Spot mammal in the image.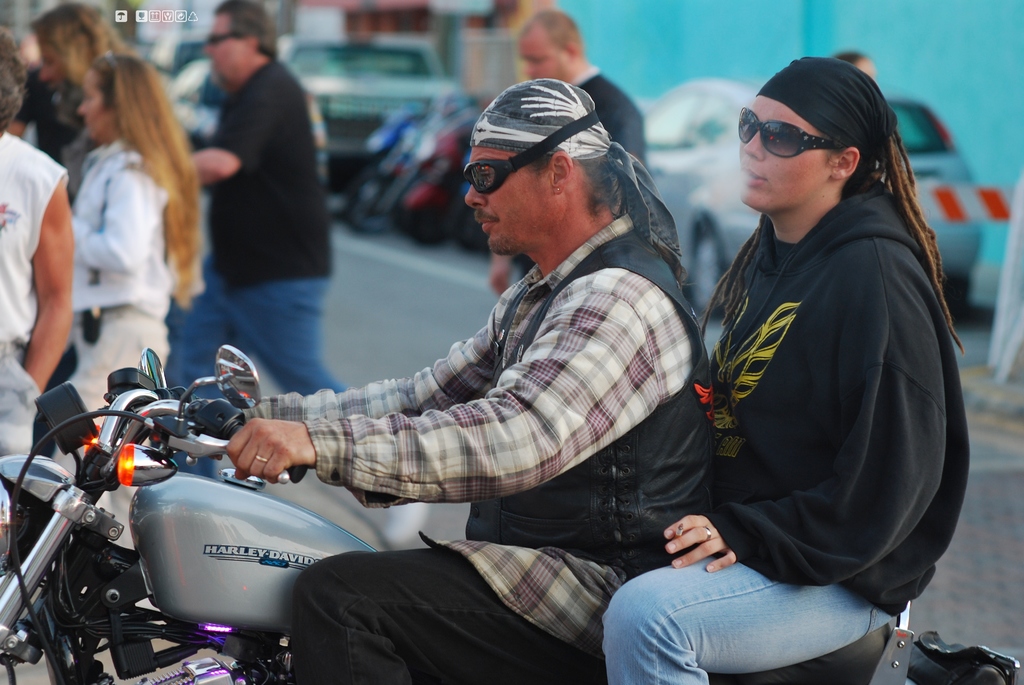
mammal found at box(63, 55, 206, 436).
